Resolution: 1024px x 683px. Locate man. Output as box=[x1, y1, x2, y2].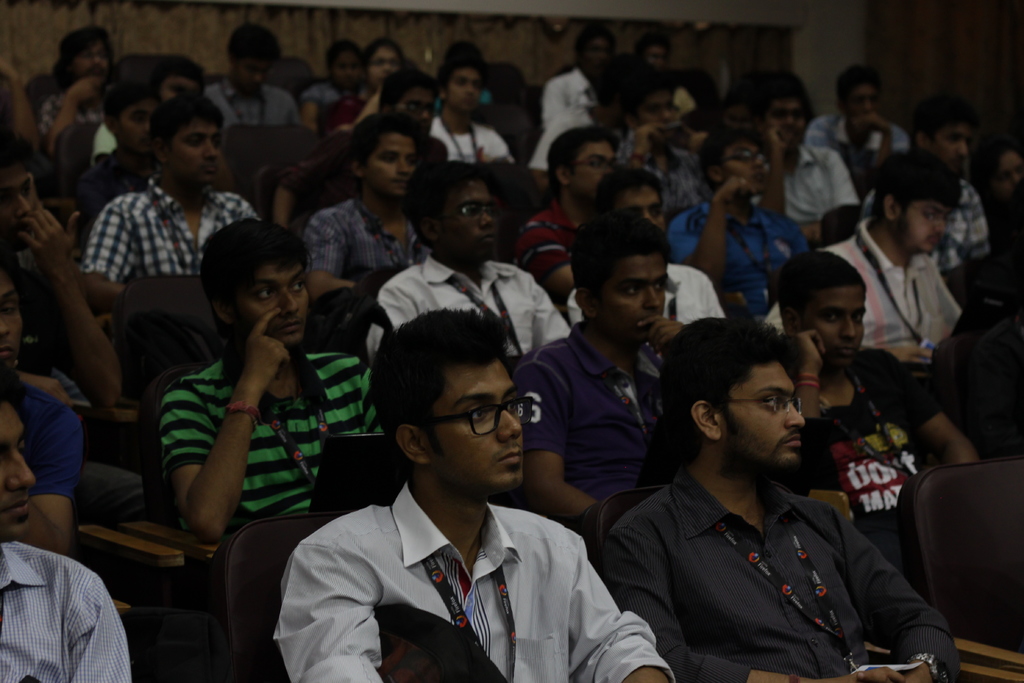
box=[380, 169, 561, 345].
